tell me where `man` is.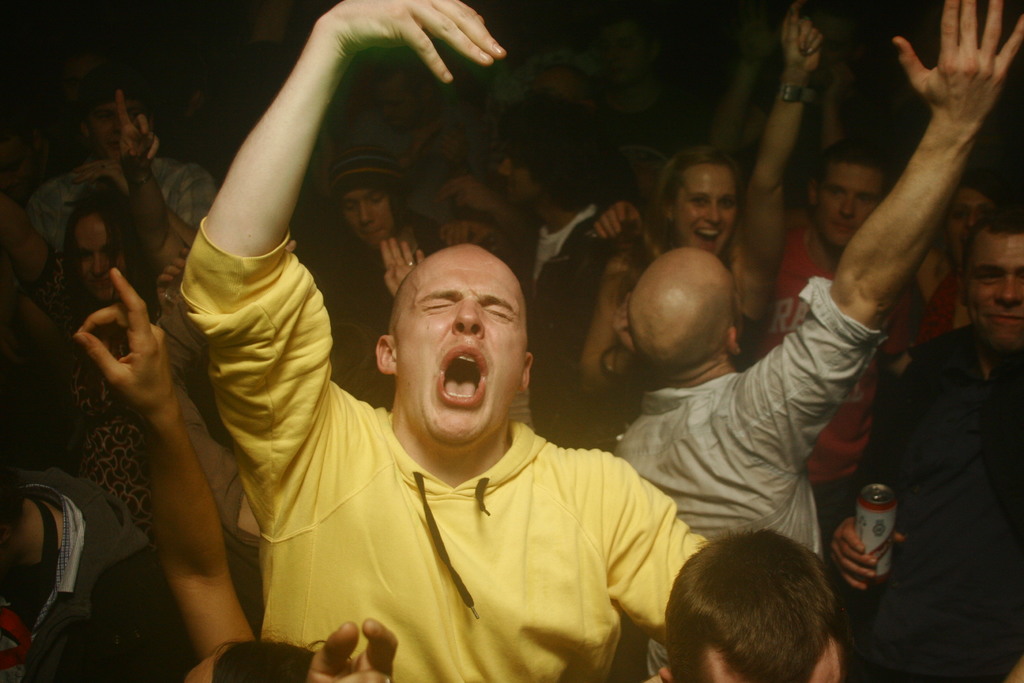
`man` is at bbox(604, 0, 1023, 557).
